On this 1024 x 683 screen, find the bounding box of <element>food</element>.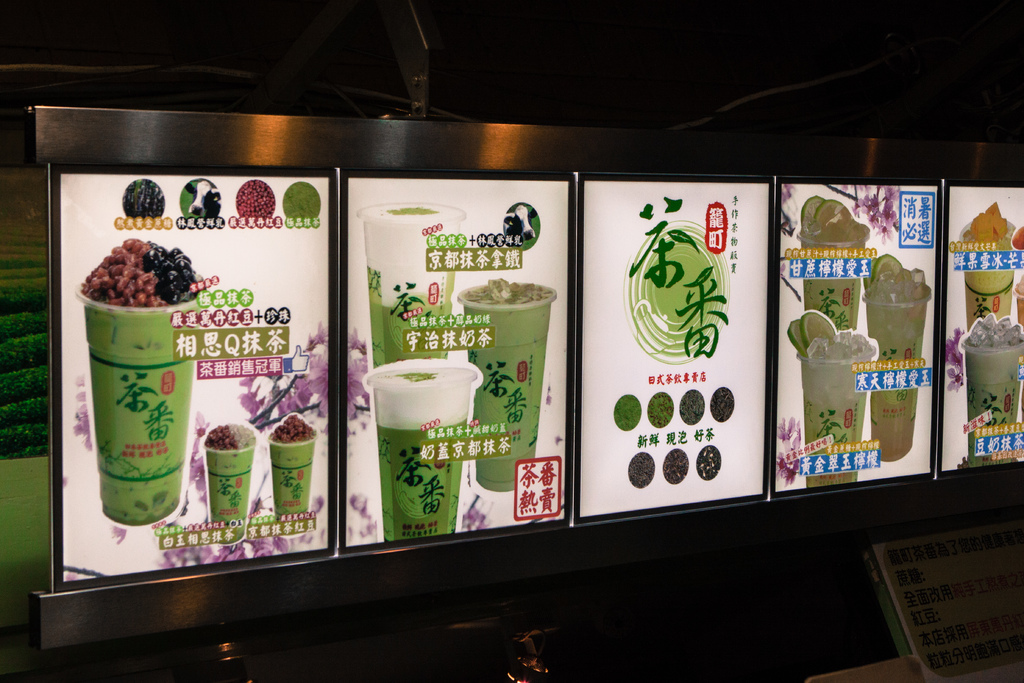
Bounding box: x1=86 y1=235 x2=188 y2=311.
